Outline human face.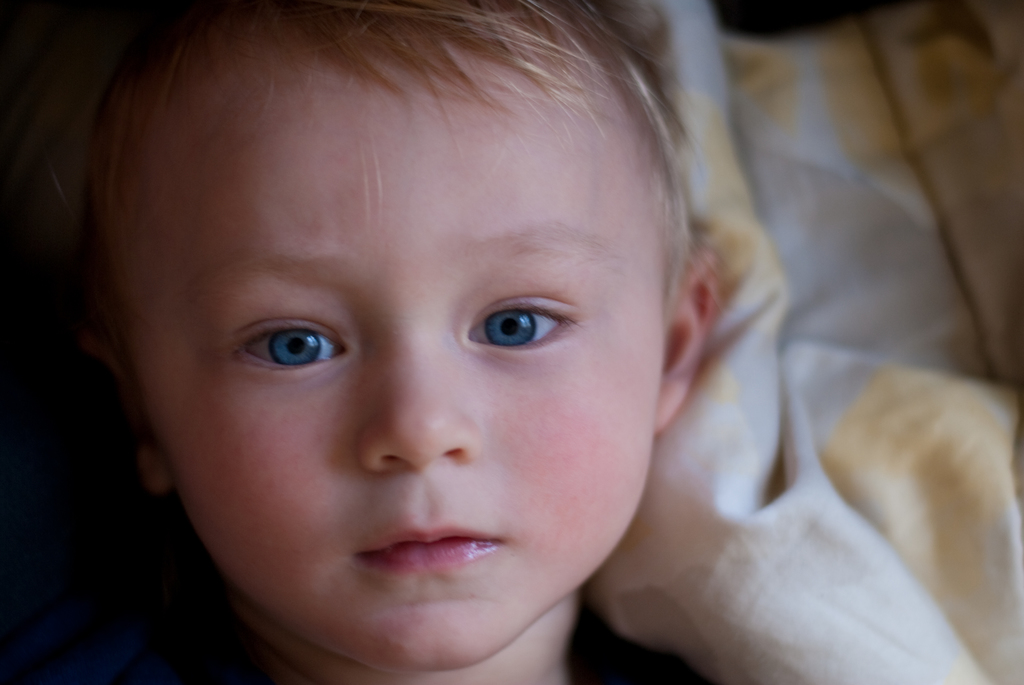
Outline: x1=116 y1=93 x2=664 y2=670.
